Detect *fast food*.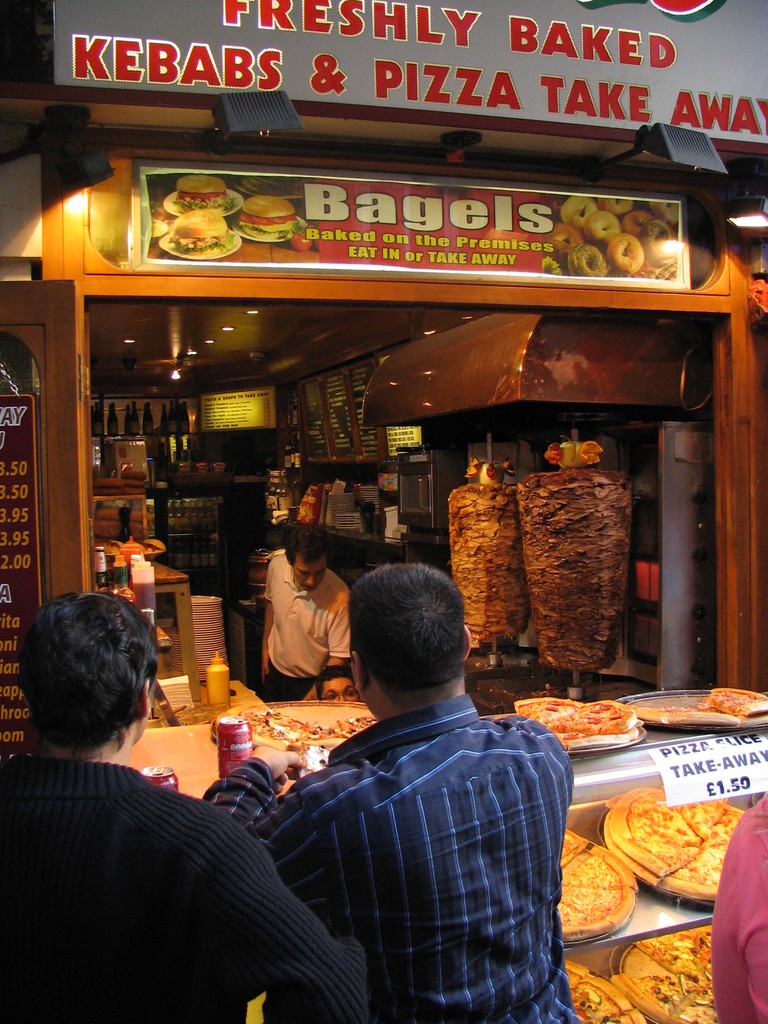
Detected at [left=565, top=238, right=612, bottom=291].
